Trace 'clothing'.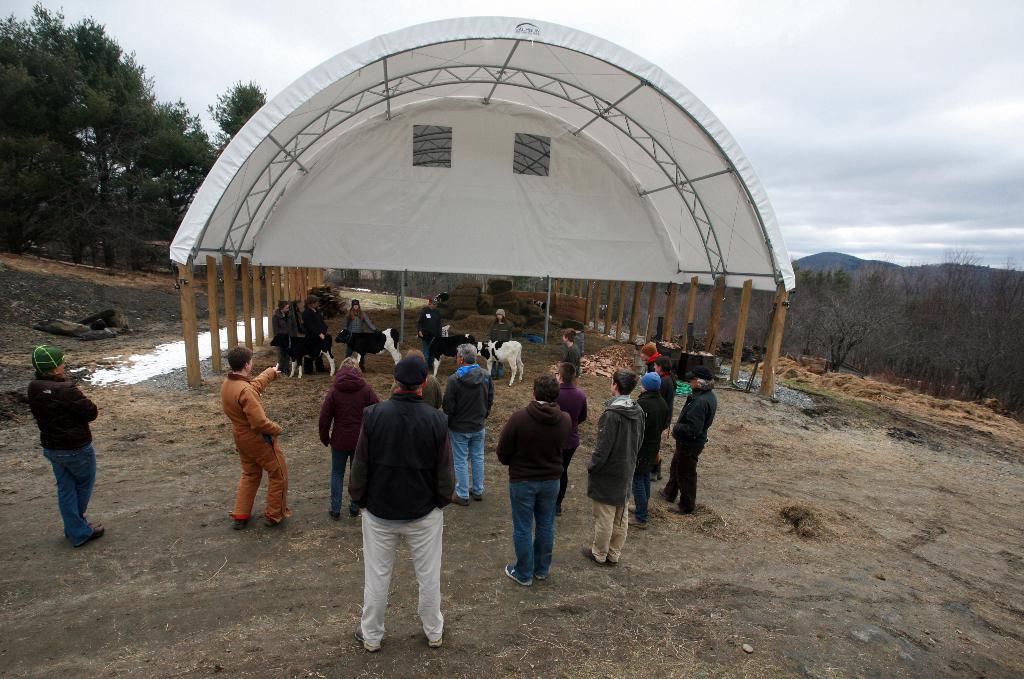
Traced to 493 399 575 571.
